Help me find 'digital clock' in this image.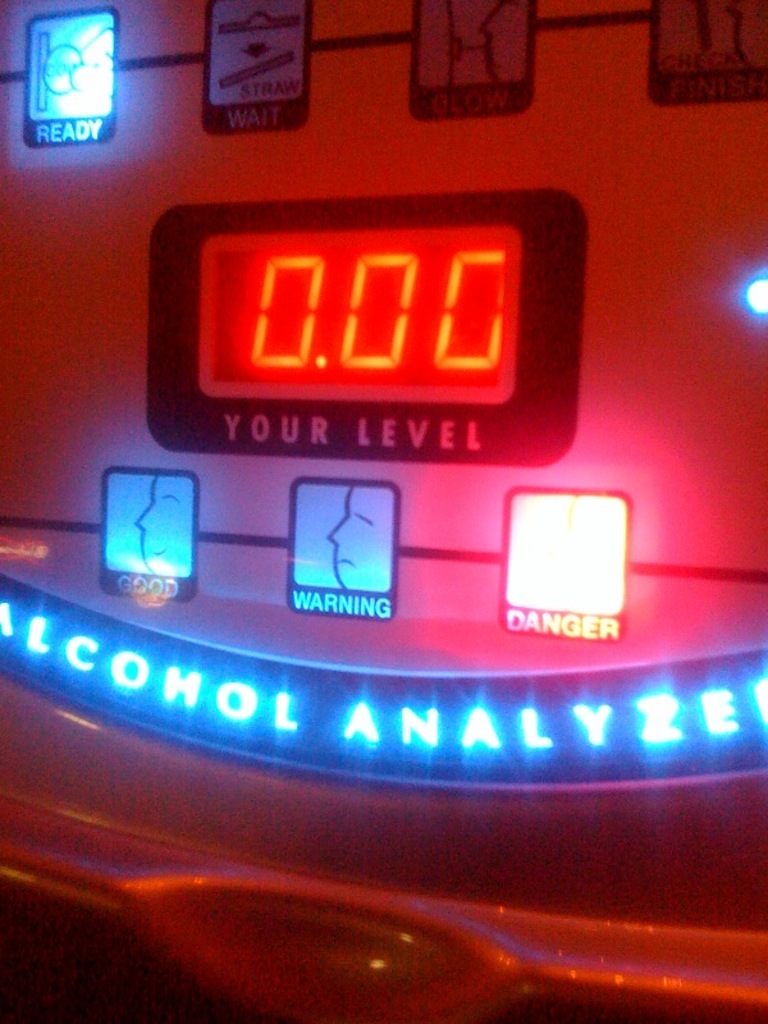
Found it: l=111, t=147, r=627, b=442.
